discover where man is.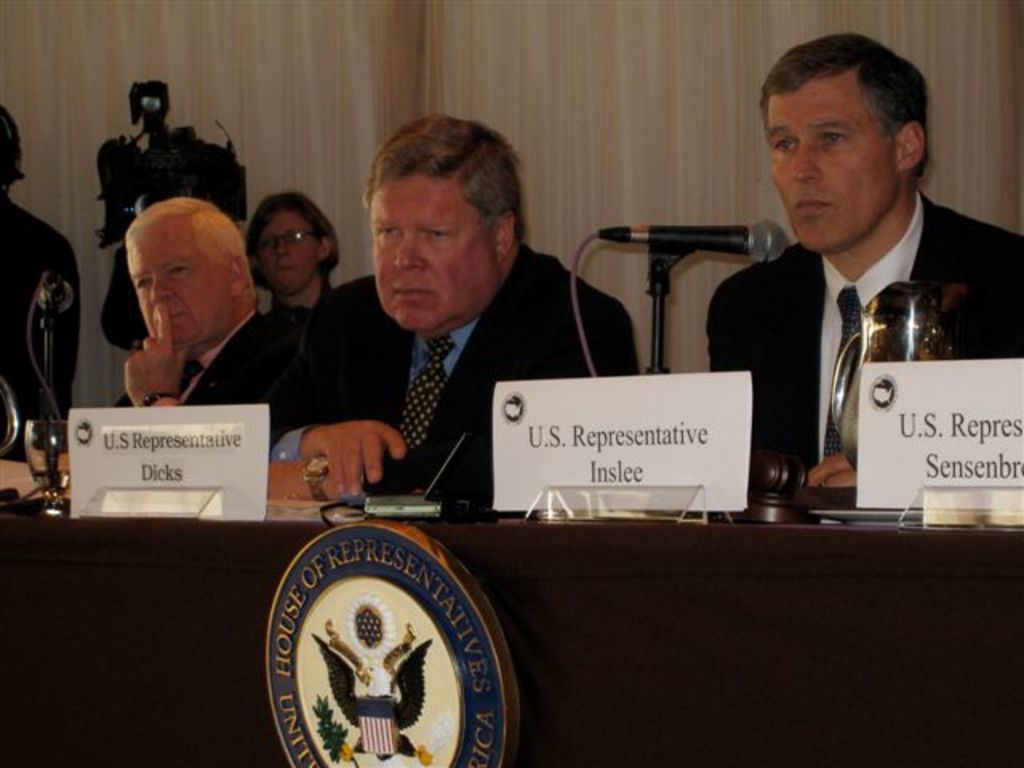
Discovered at (234, 186, 341, 317).
